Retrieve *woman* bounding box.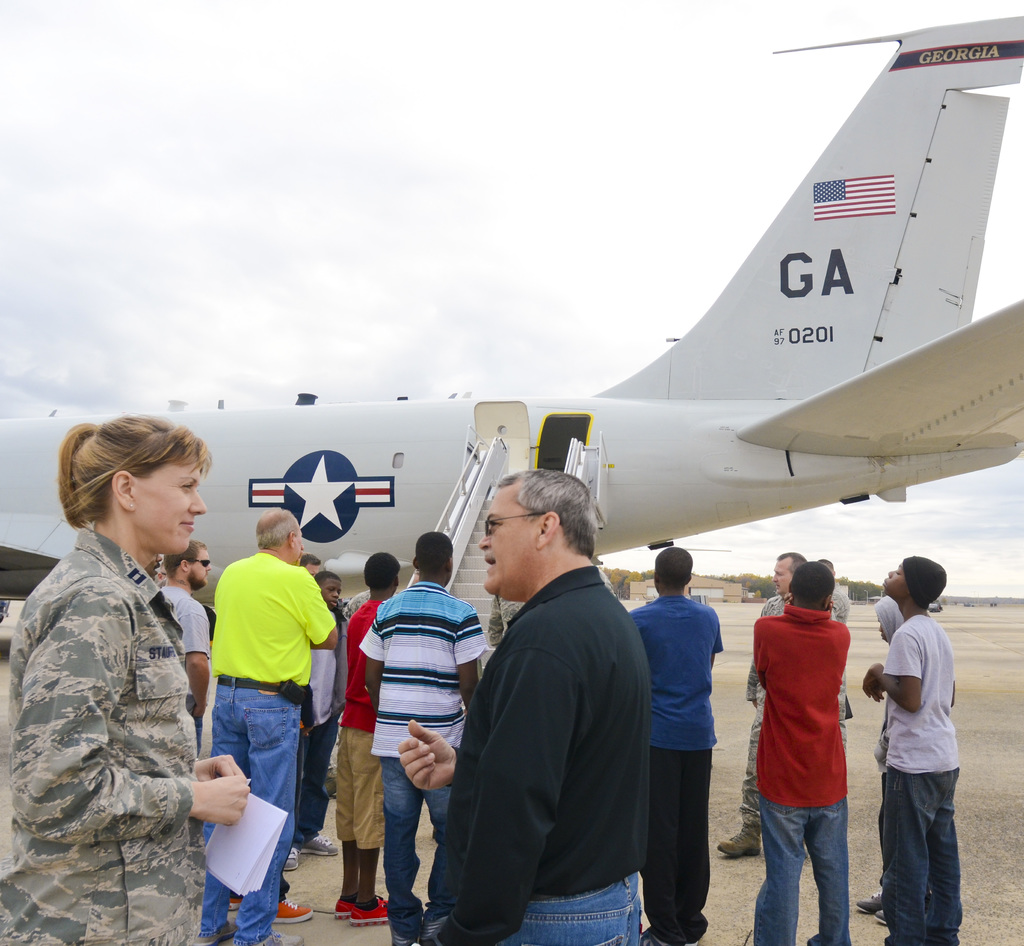
Bounding box: (358, 534, 482, 943).
